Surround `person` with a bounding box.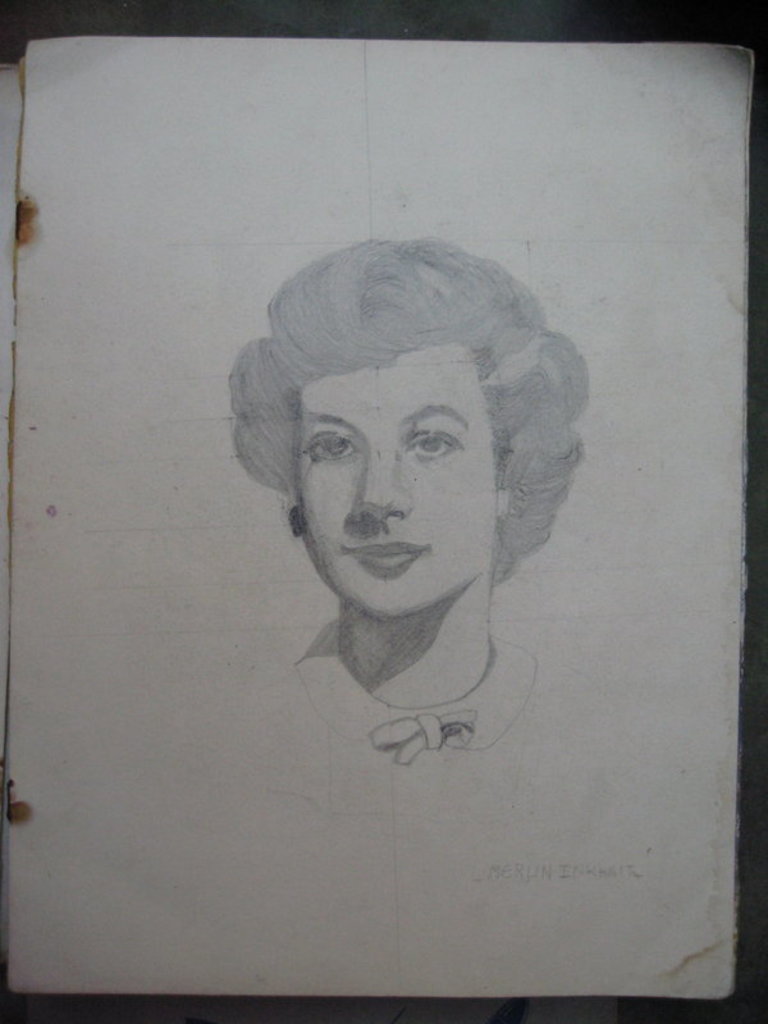
box=[229, 236, 588, 765].
